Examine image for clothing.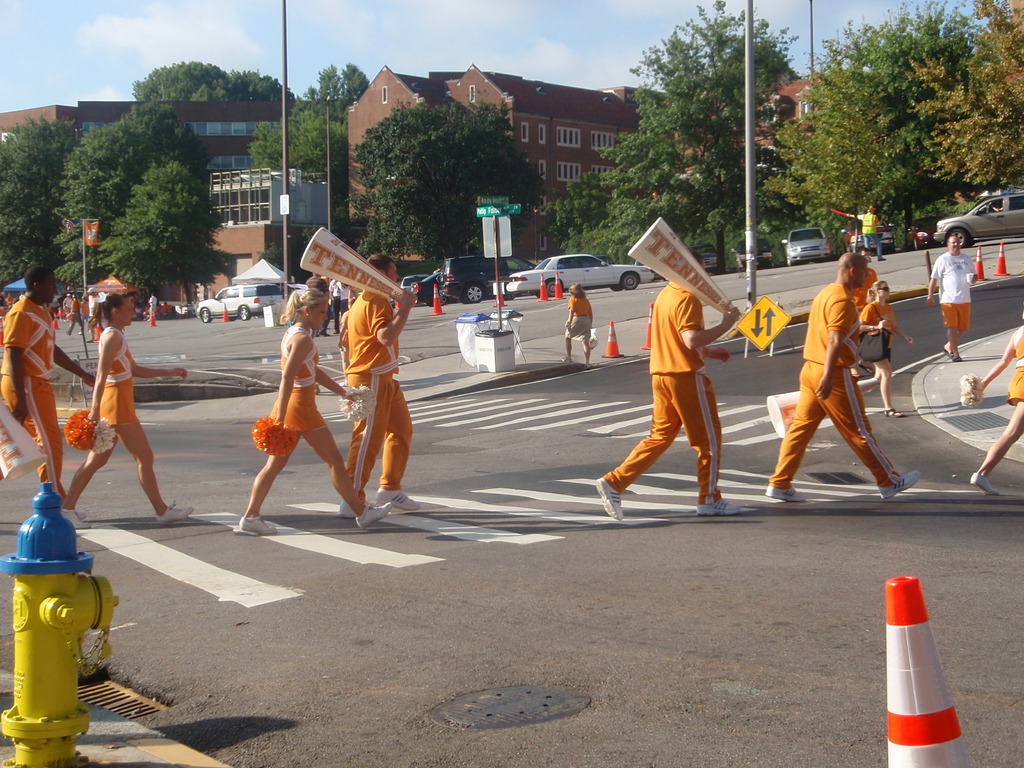
Examination result: (left=593, top=280, right=720, bottom=503).
